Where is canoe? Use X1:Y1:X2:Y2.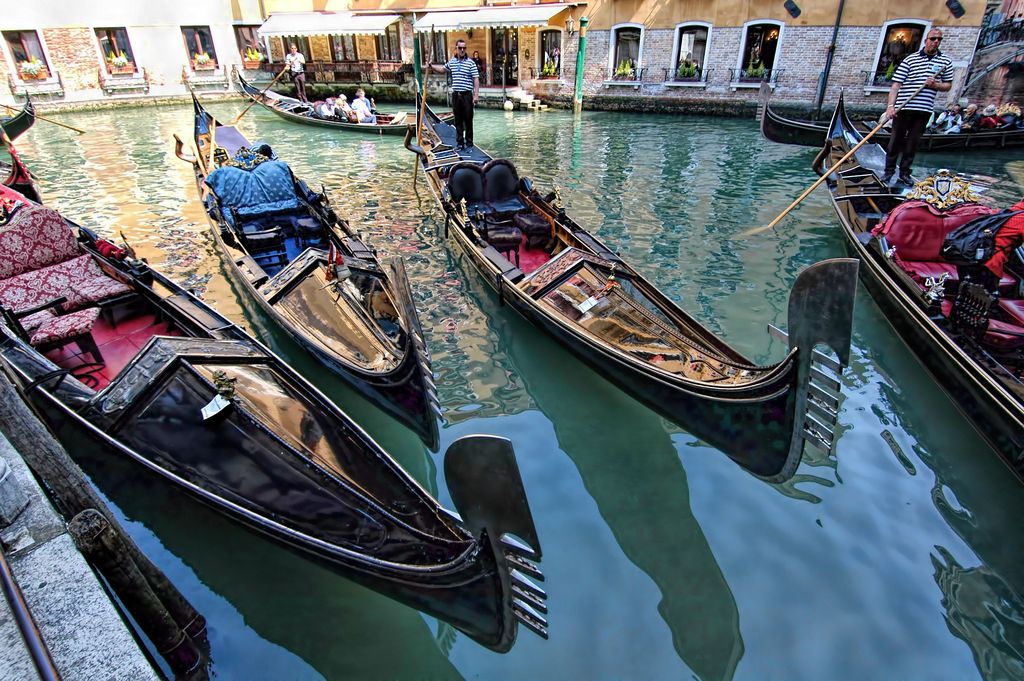
238:71:474:136.
